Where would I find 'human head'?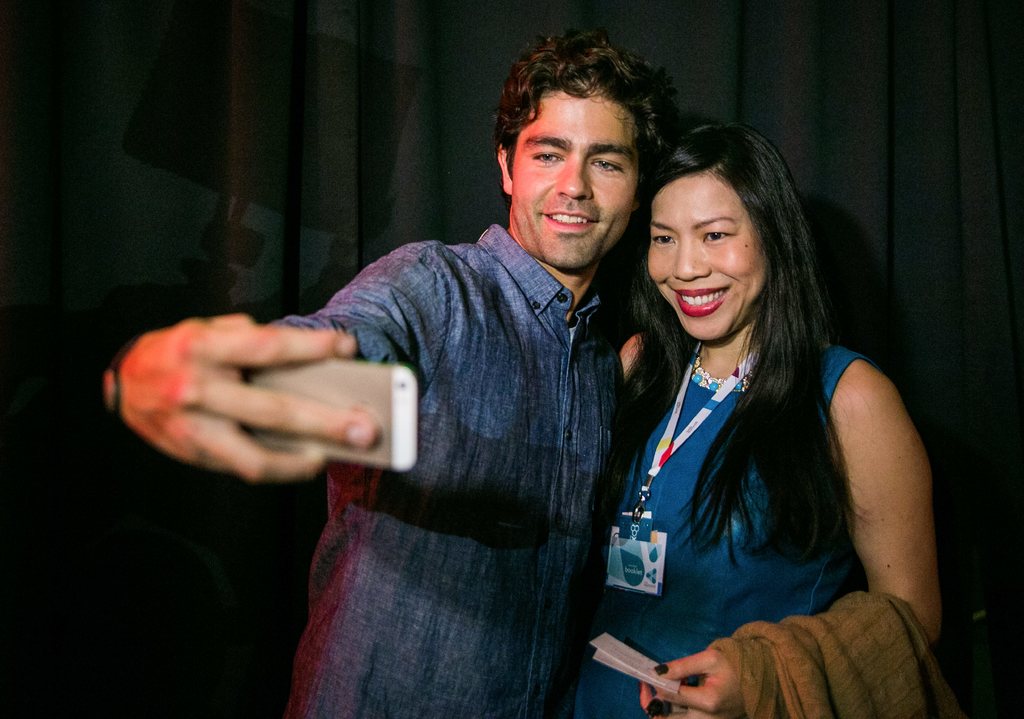
At BBox(641, 124, 797, 344).
